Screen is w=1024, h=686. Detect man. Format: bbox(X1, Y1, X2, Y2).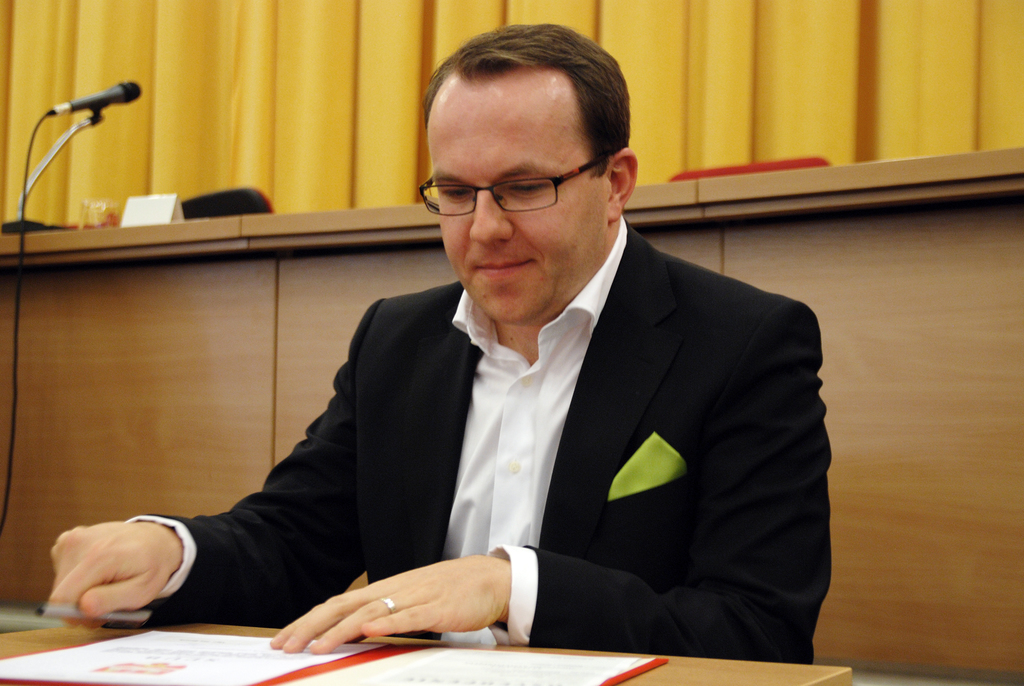
bbox(38, 15, 835, 662).
